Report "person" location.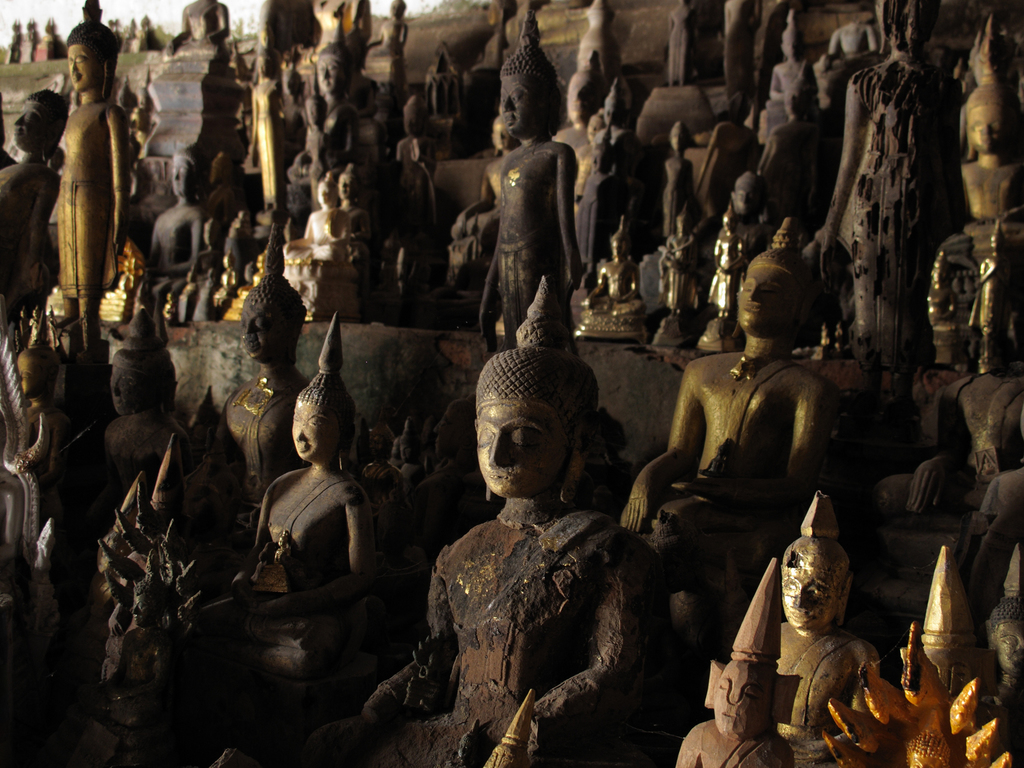
Report: {"left": 956, "top": 17, "right": 1023, "bottom": 230}.
